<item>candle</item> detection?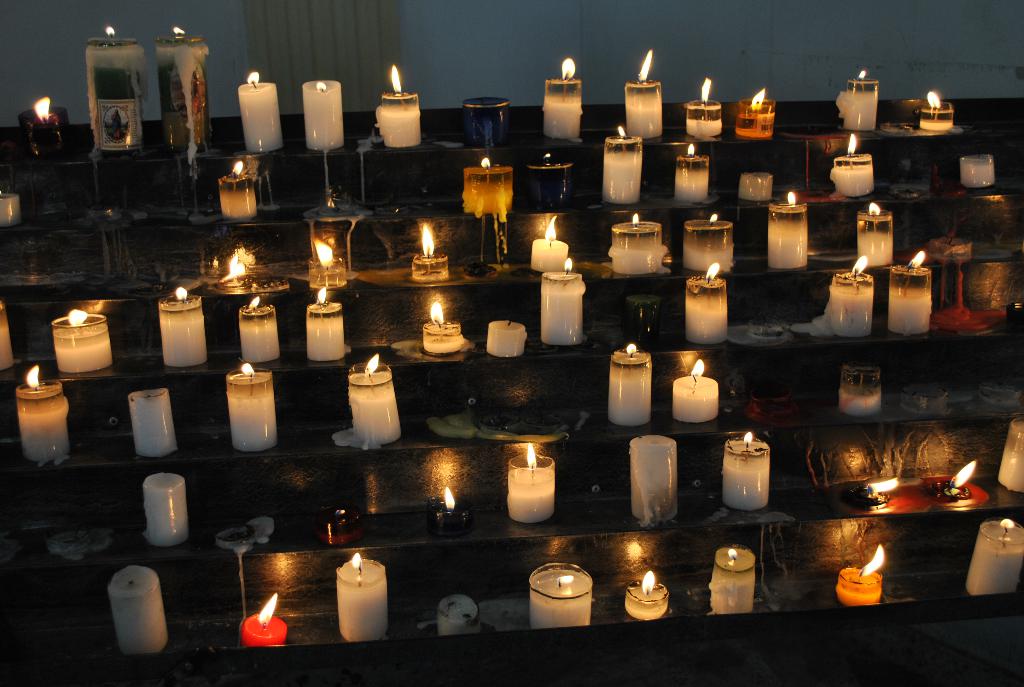
bbox=(856, 198, 894, 258)
